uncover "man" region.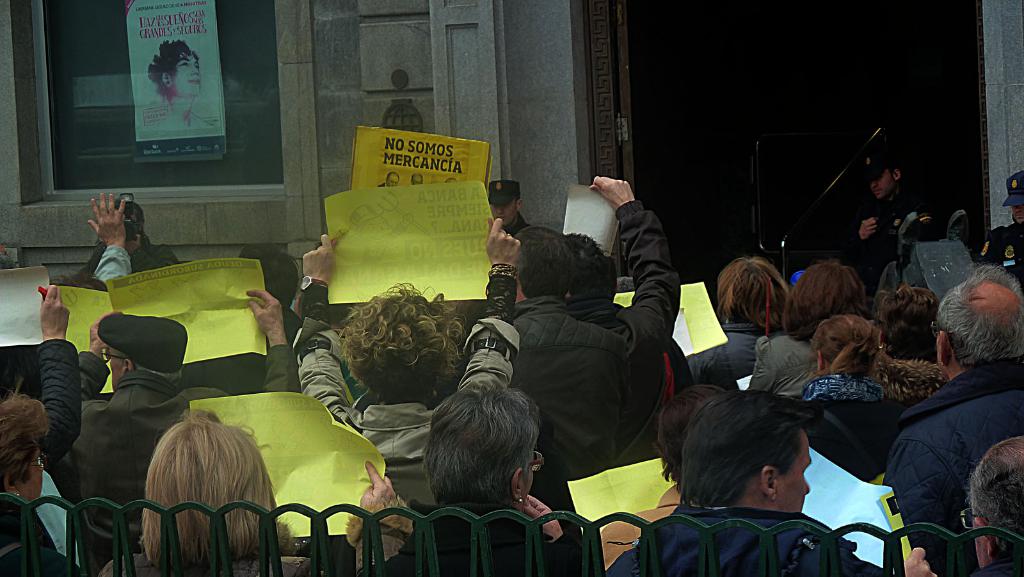
Uncovered: locate(511, 225, 631, 392).
